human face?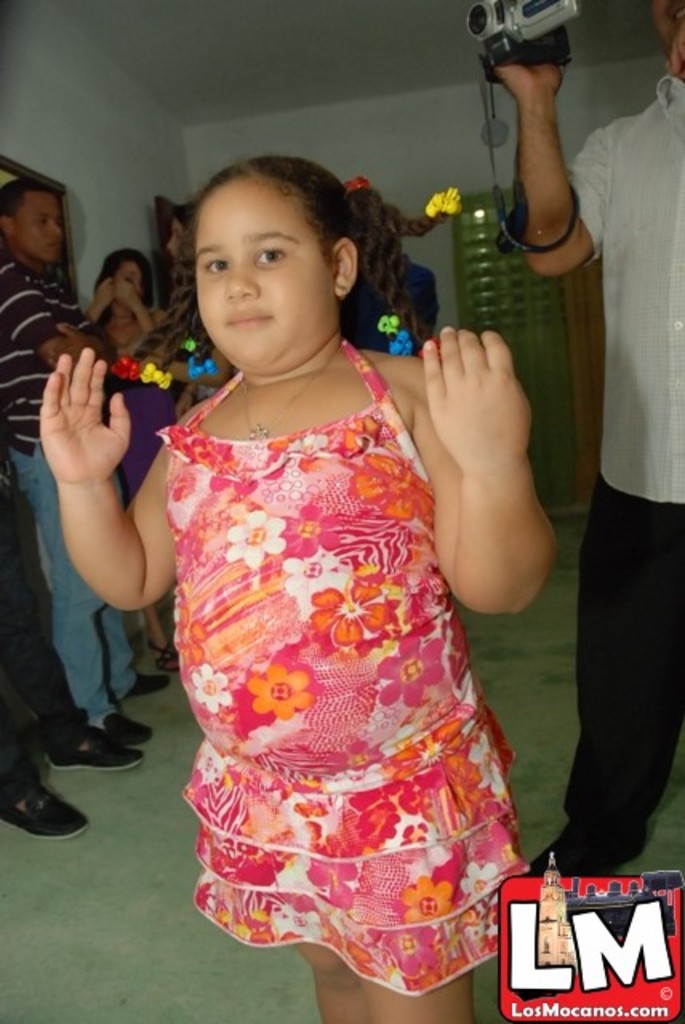
x1=13 y1=189 x2=70 y2=261
